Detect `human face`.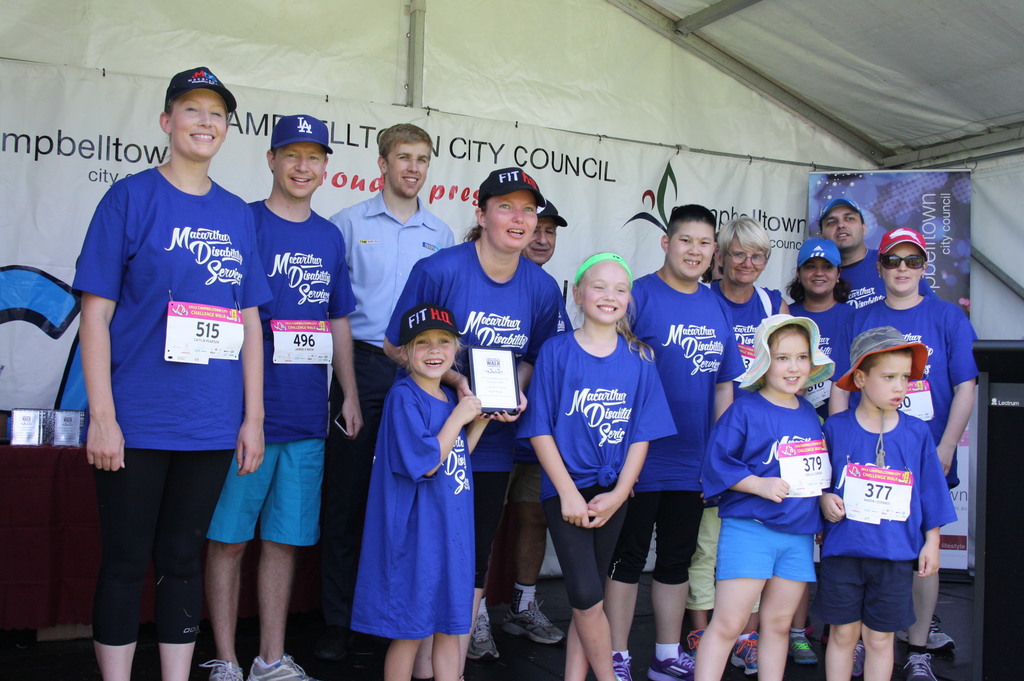
Detected at box=[387, 143, 434, 198].
